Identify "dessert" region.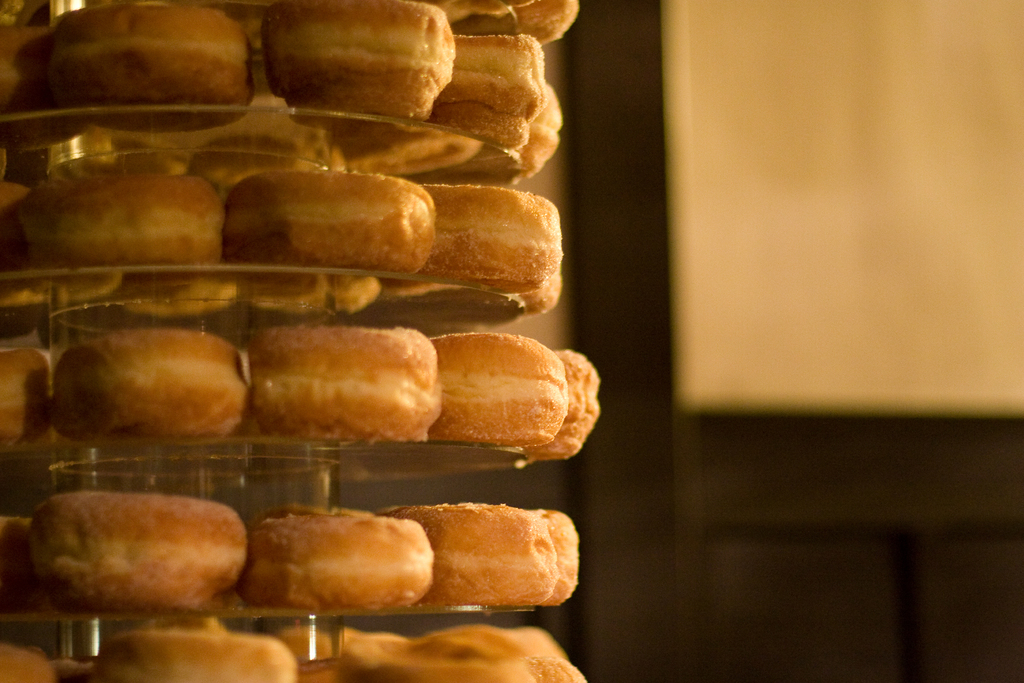
Region: <bbox>226, 171, 438, 272</bbox>.
